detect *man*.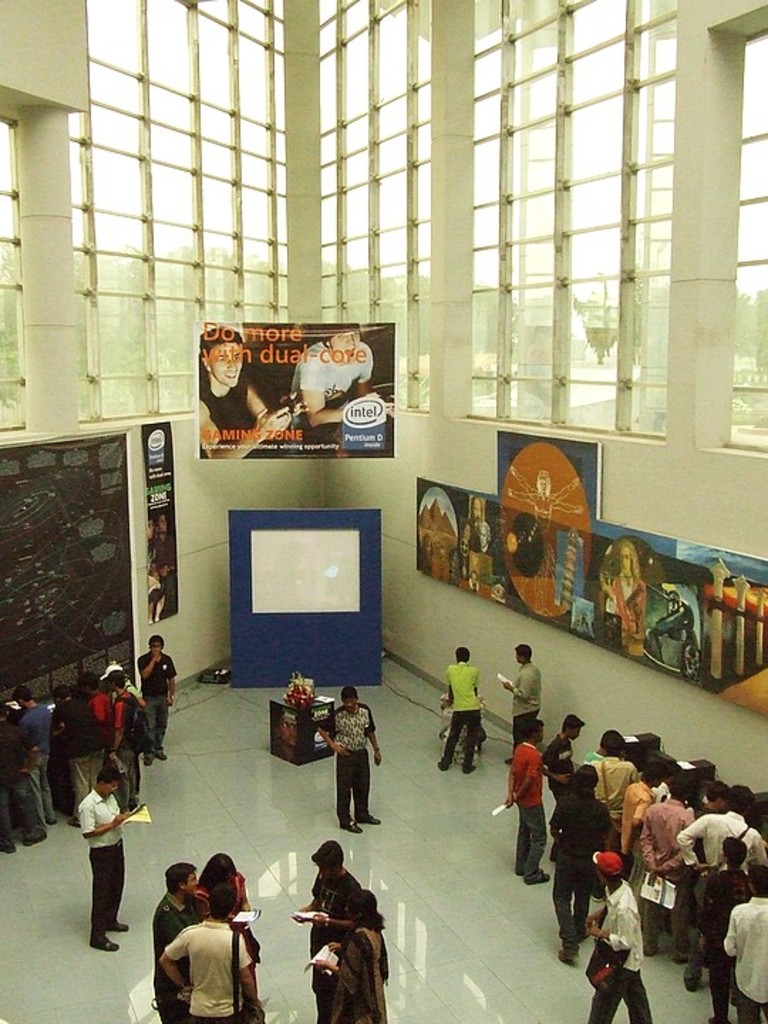
Detected at {"x1": 503, "y1": 713, "x2": 546, "y2": 885}.
